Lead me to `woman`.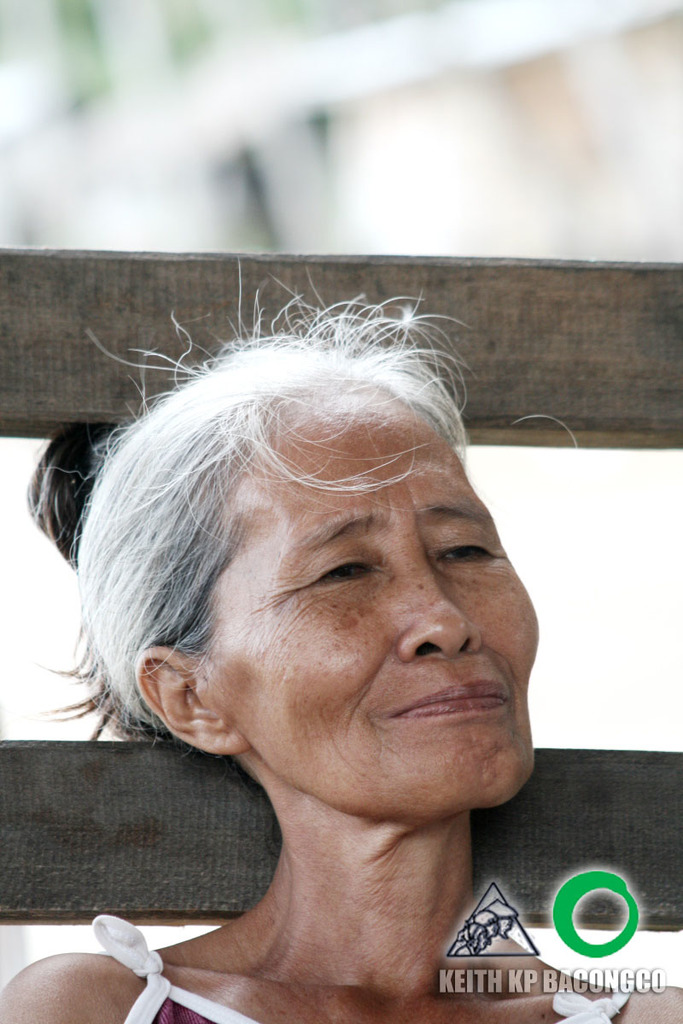
Lead to (26, 277, 580, 1023).
